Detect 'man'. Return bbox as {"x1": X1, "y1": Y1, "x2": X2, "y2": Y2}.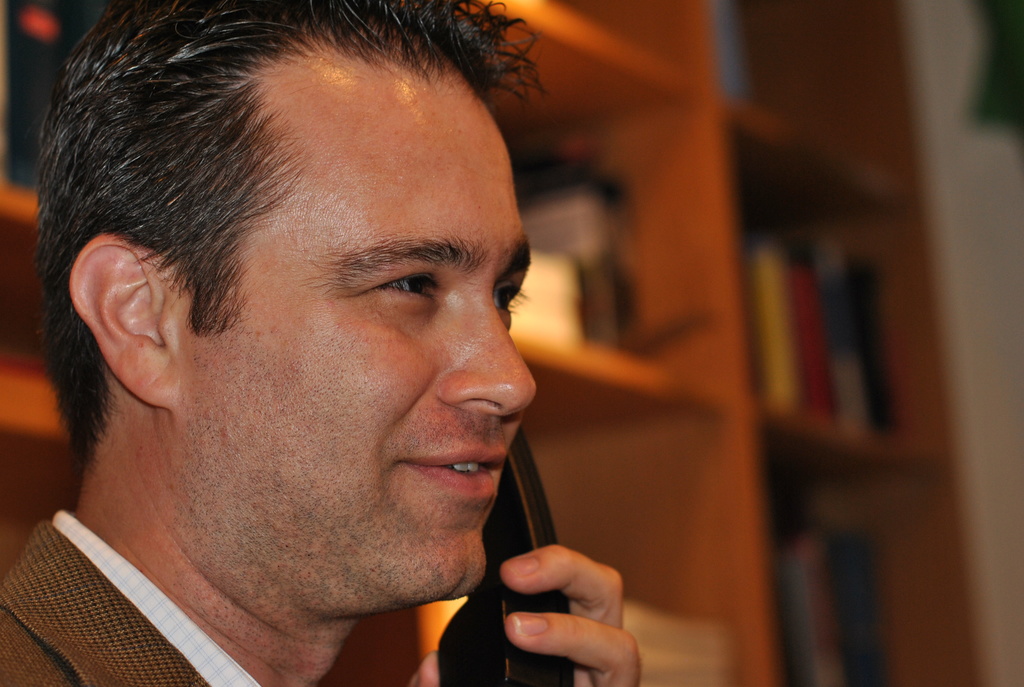
{"x1": 0, "y1": 15, "x2": 694, "y2": 683}.
